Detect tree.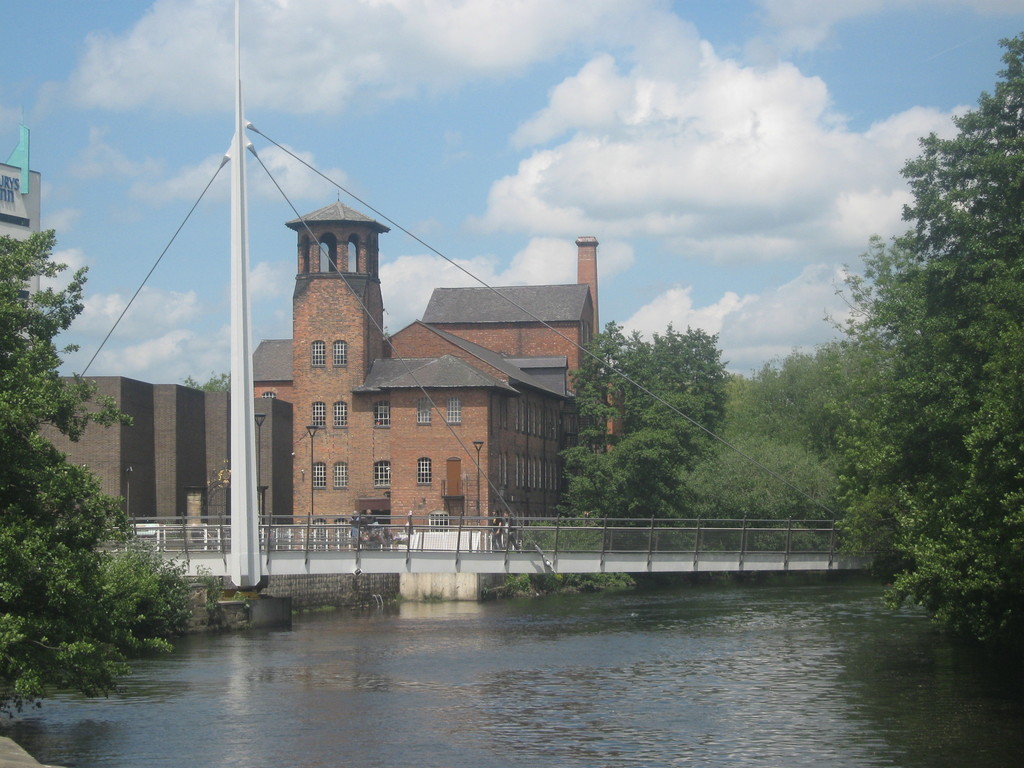
Detected at bbox(797, 67, 1014, 671).
